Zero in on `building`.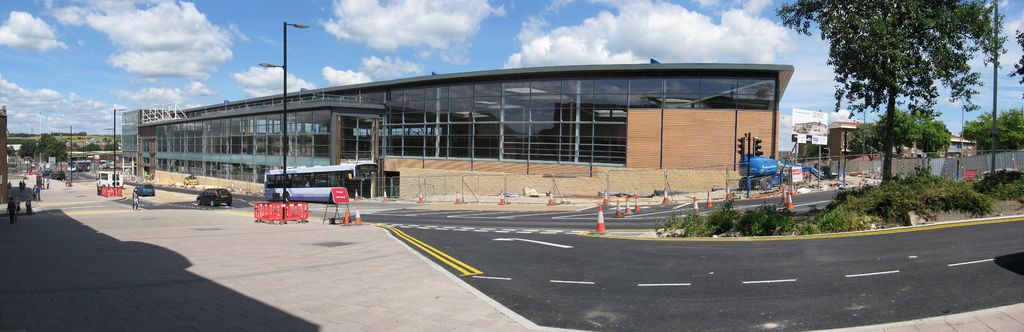
Zeroed in: 122 63 794 169.
